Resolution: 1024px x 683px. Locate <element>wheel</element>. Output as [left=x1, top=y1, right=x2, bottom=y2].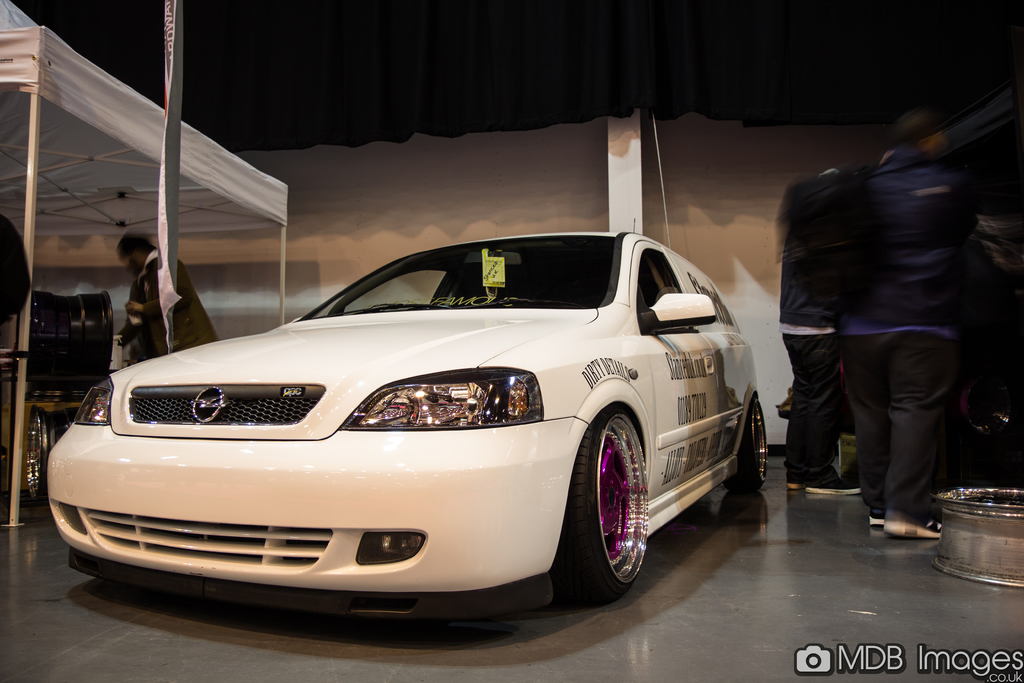
[left=557, top=418, right=645, bottom=593].
